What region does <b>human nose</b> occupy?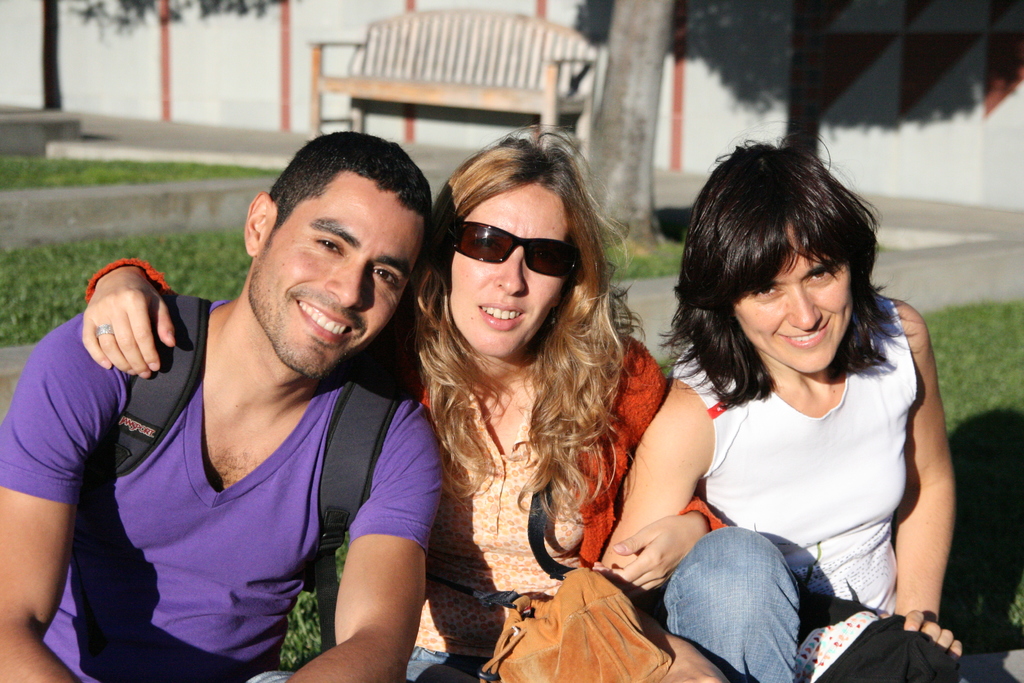
bbox(325, 253, 366, 311).
